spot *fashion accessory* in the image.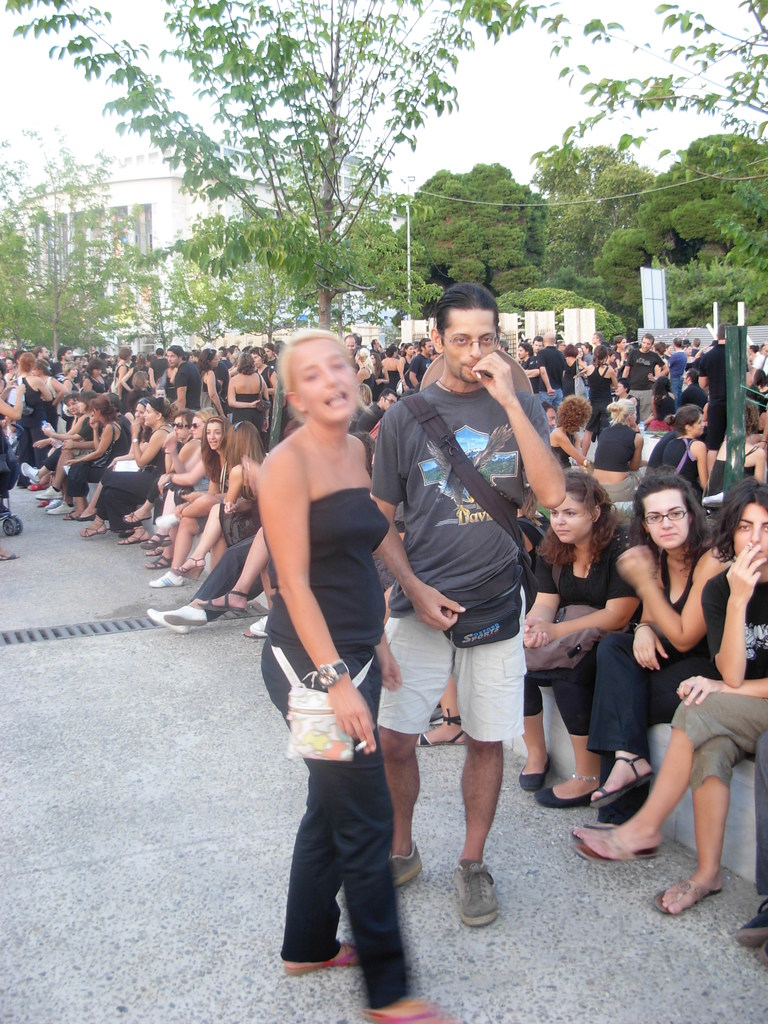
*fashion accessory* found at {"x1": 453, "y1": 863, "x2": 499, "y2": 927}.
